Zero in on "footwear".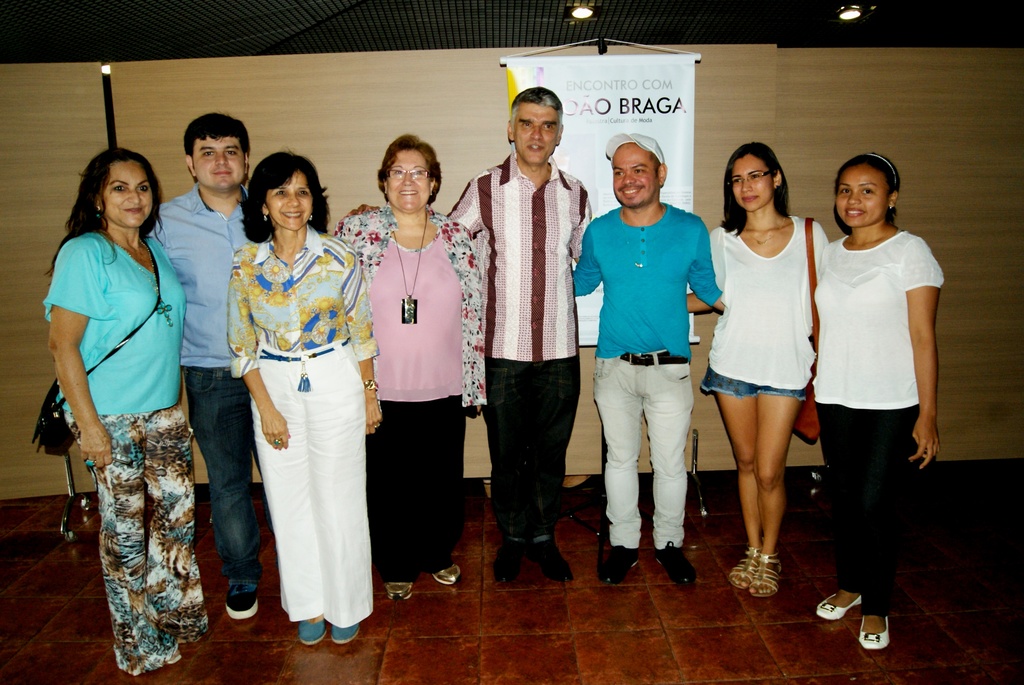
Zeroed in: select_region(598, 541, 639, 586).
